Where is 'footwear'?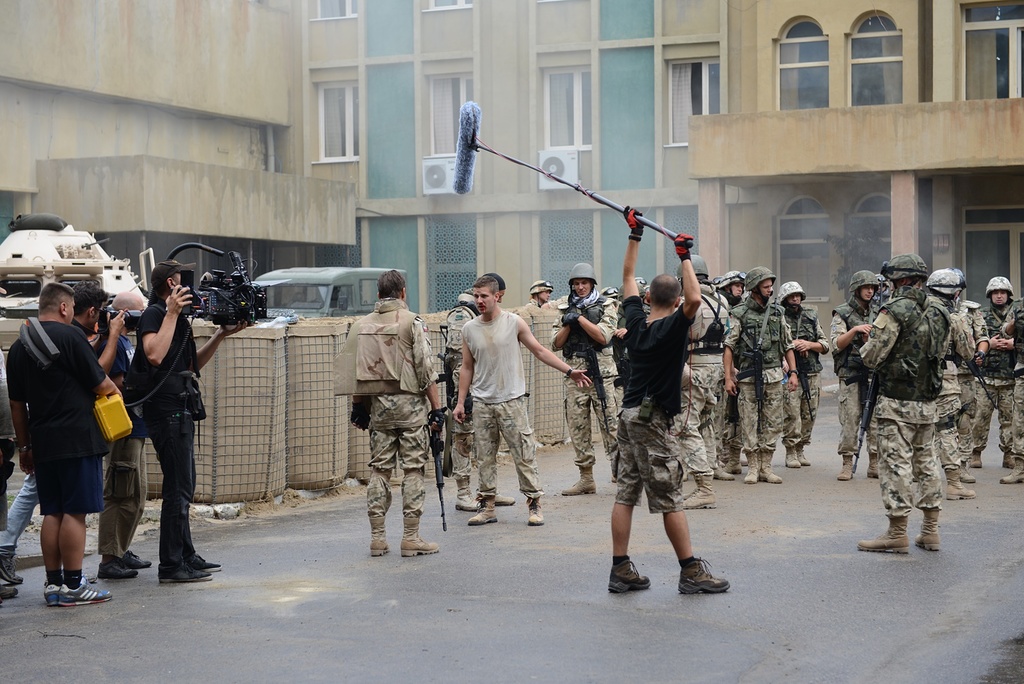
<box>527,493,543,526</box>.
